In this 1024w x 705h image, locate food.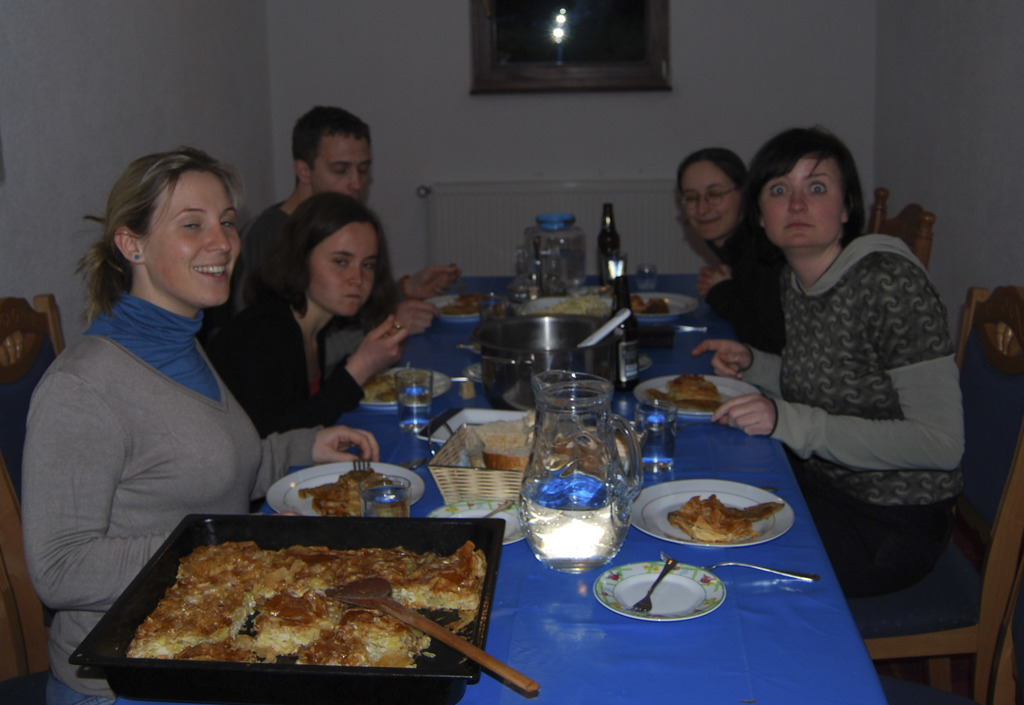
Bounding box: (x1=543, y1=292, x2=611, y2=318).
